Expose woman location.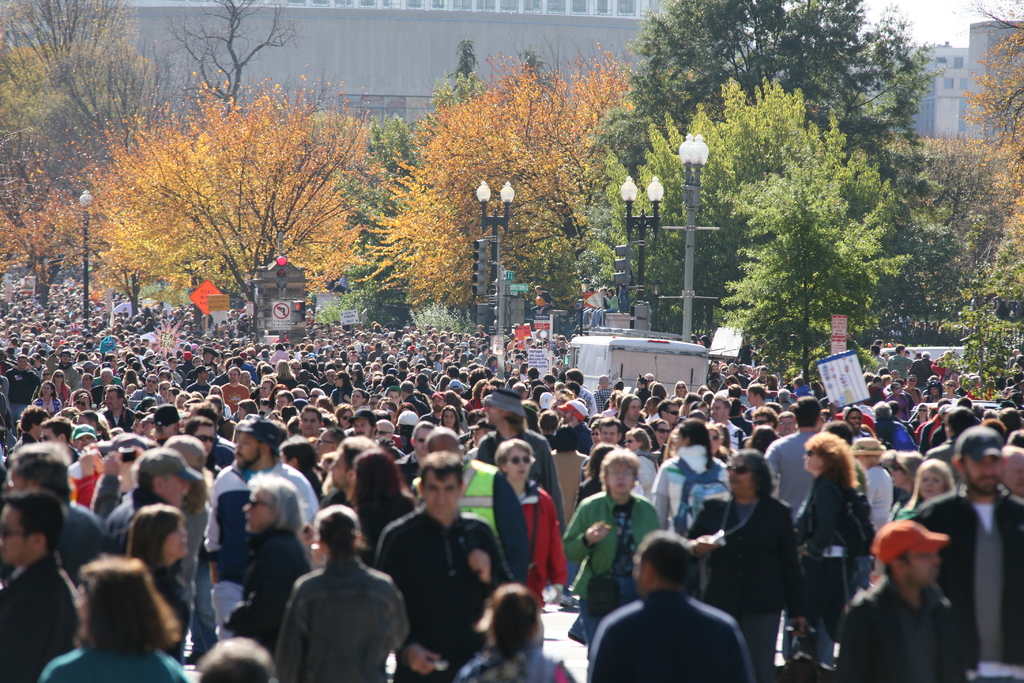
Exposed at [444,405,467,434].
